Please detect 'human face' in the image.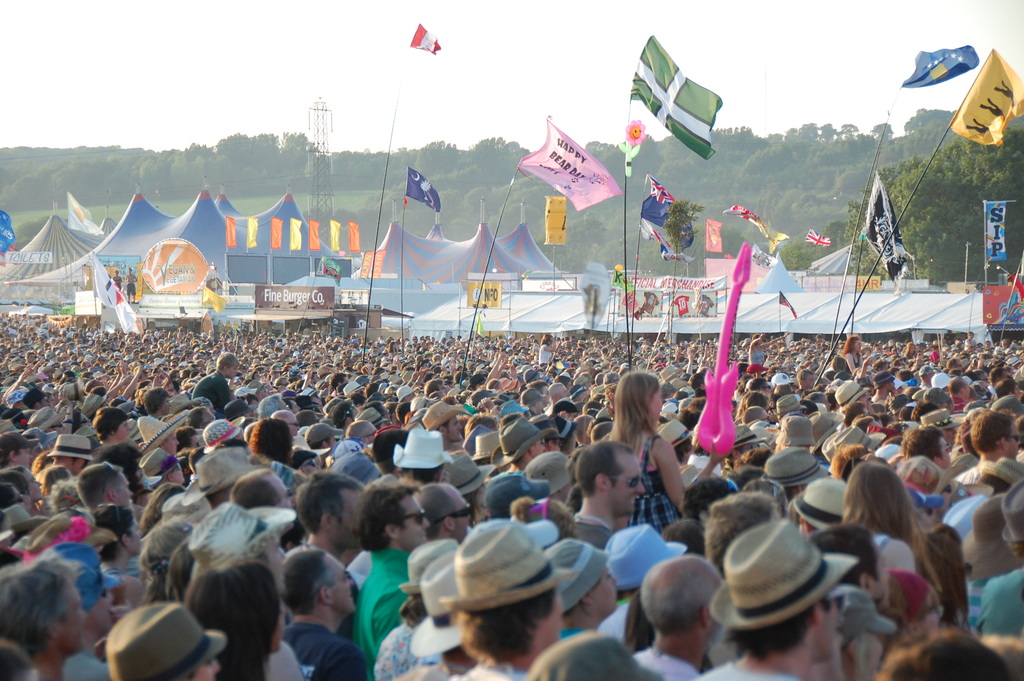
<region>400, 496, 429, 545</region>.
